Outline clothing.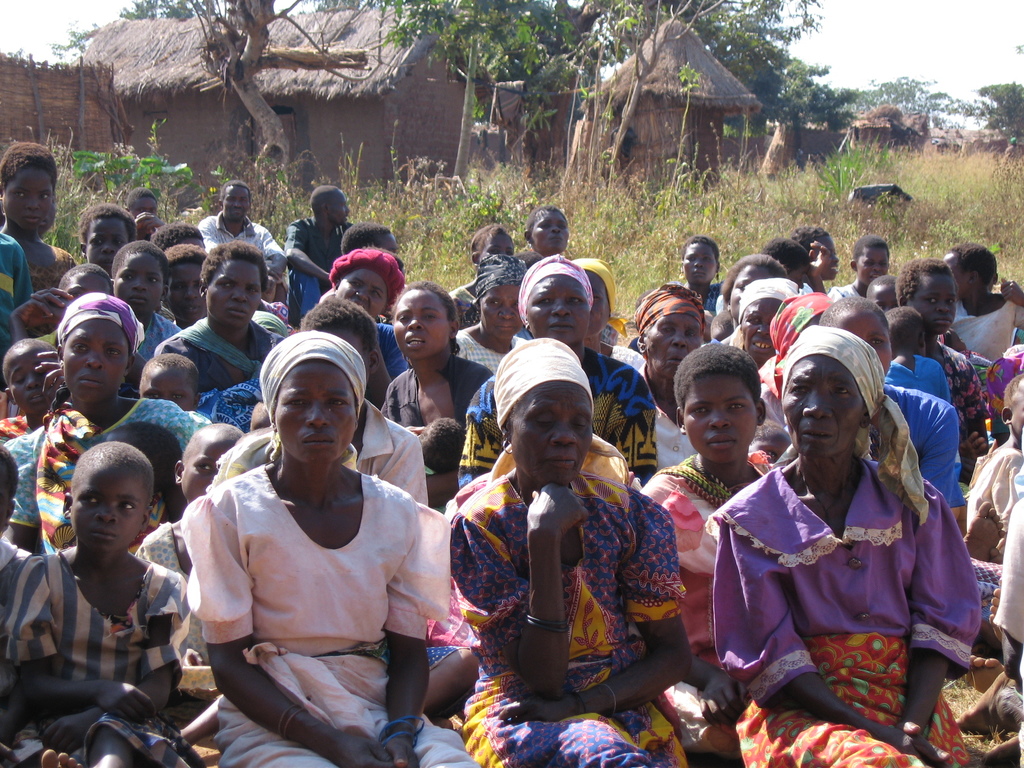
Outline: locate(714, 452, 989, 767).
